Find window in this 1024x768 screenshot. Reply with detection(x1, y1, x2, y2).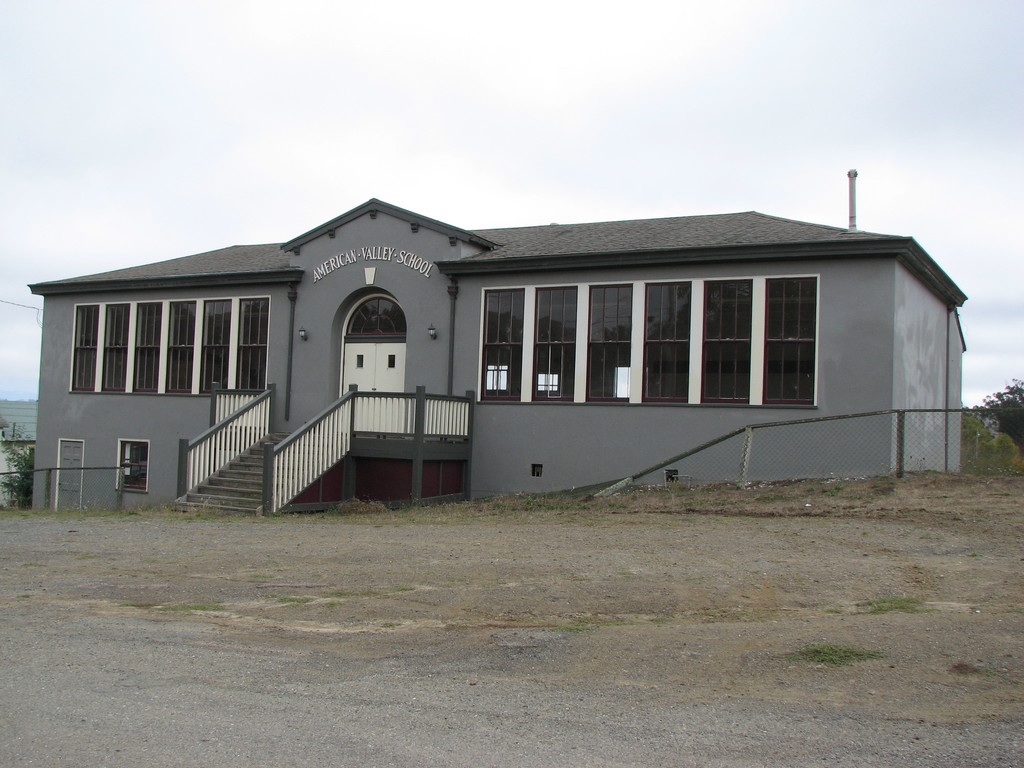
detection(476, 269, 822, 406).
